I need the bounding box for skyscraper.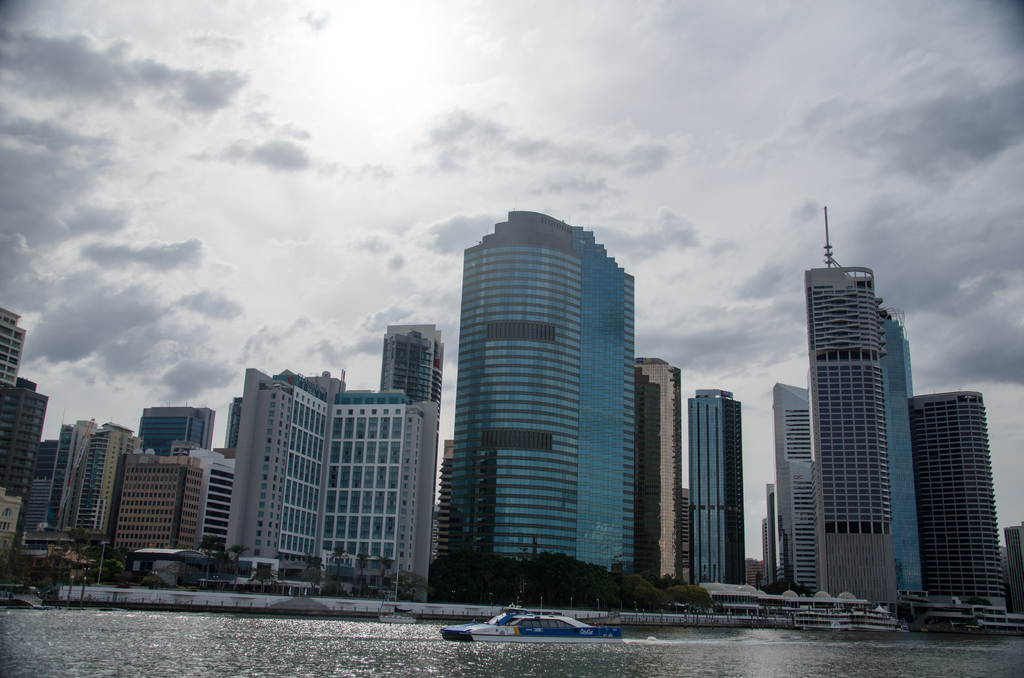
Here it is: region(809, 206, 924, 601).
